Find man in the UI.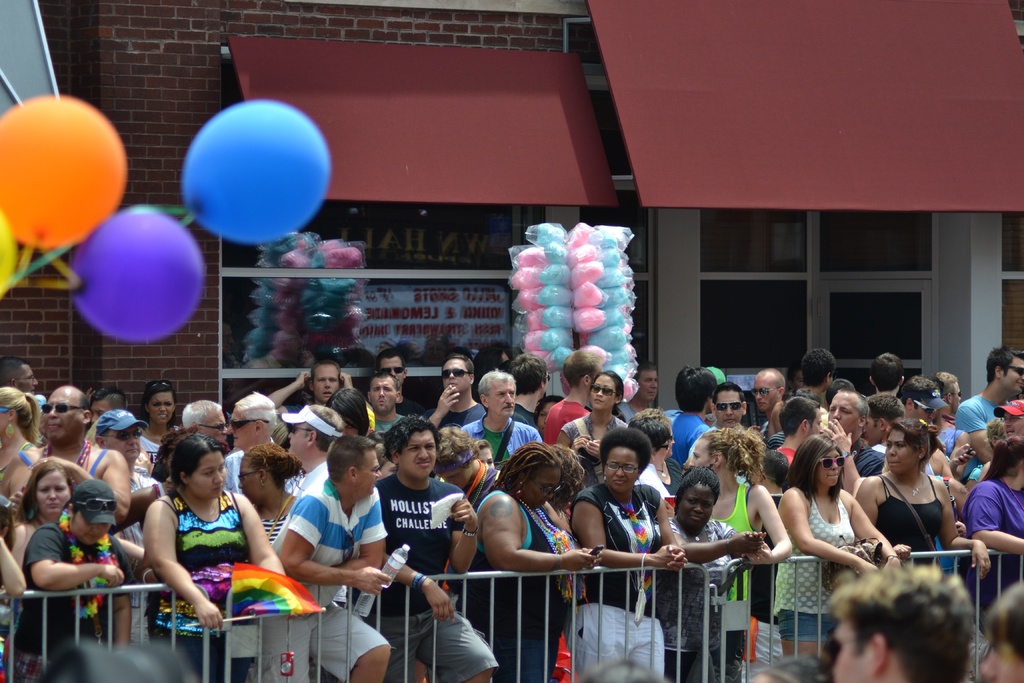
UI element at bbox=(90, 418, 185, 587).
